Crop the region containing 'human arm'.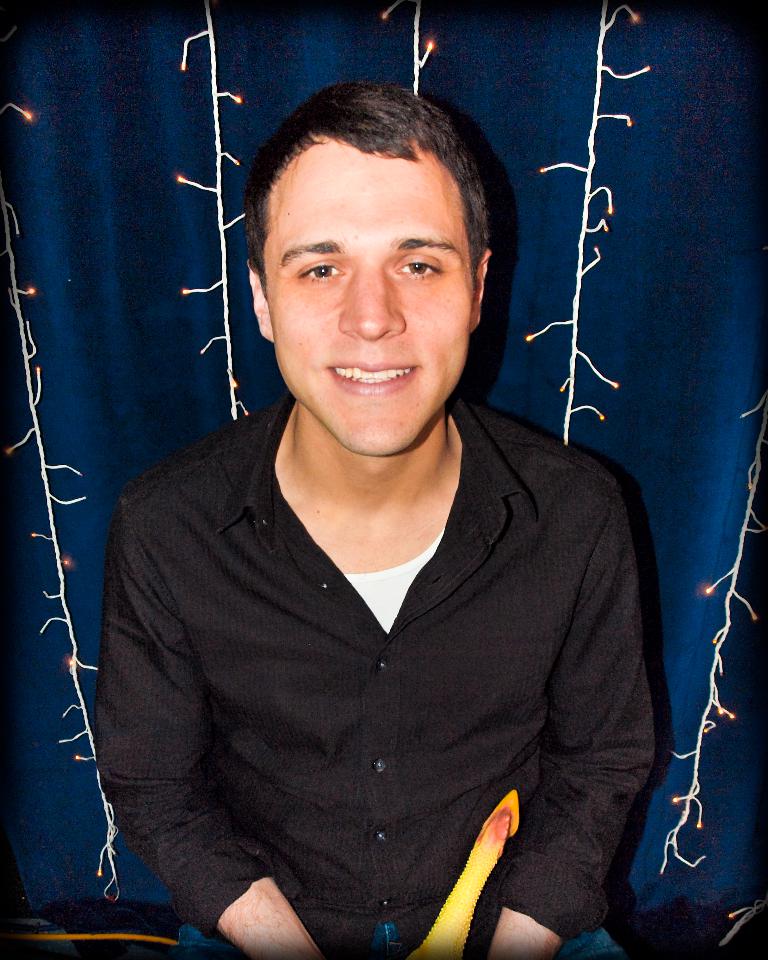
Crop region: [left=481, top=491, right=656, bottom=959].
